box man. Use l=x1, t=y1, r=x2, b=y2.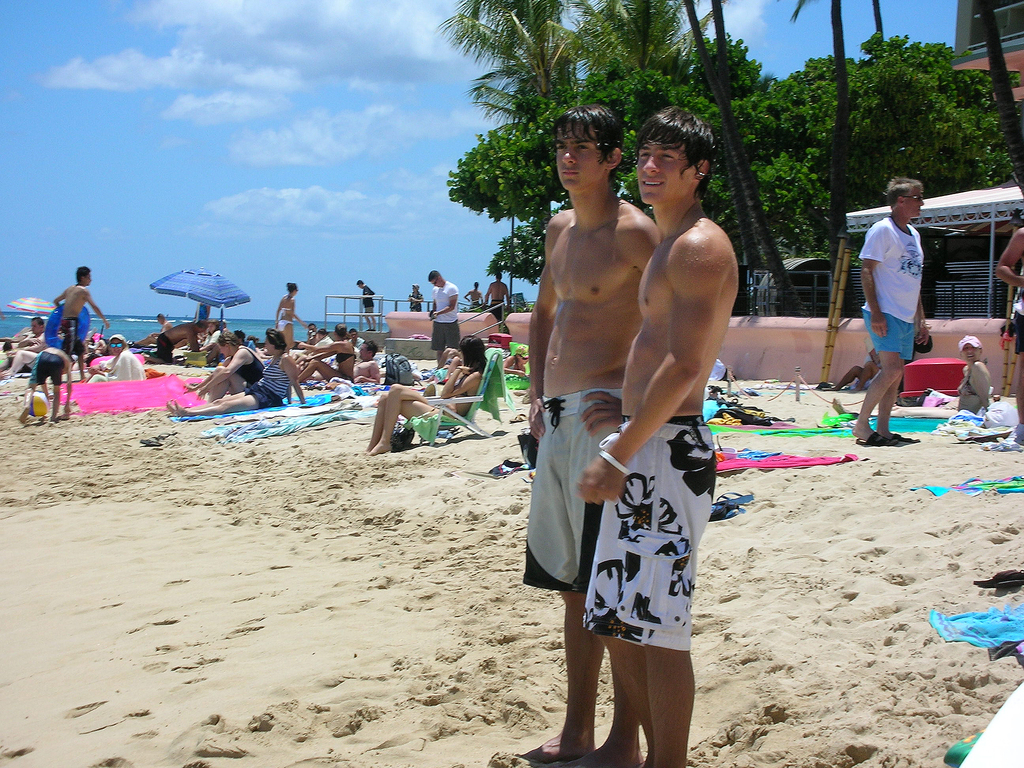
l=0, t=315, r=49, b=355.
